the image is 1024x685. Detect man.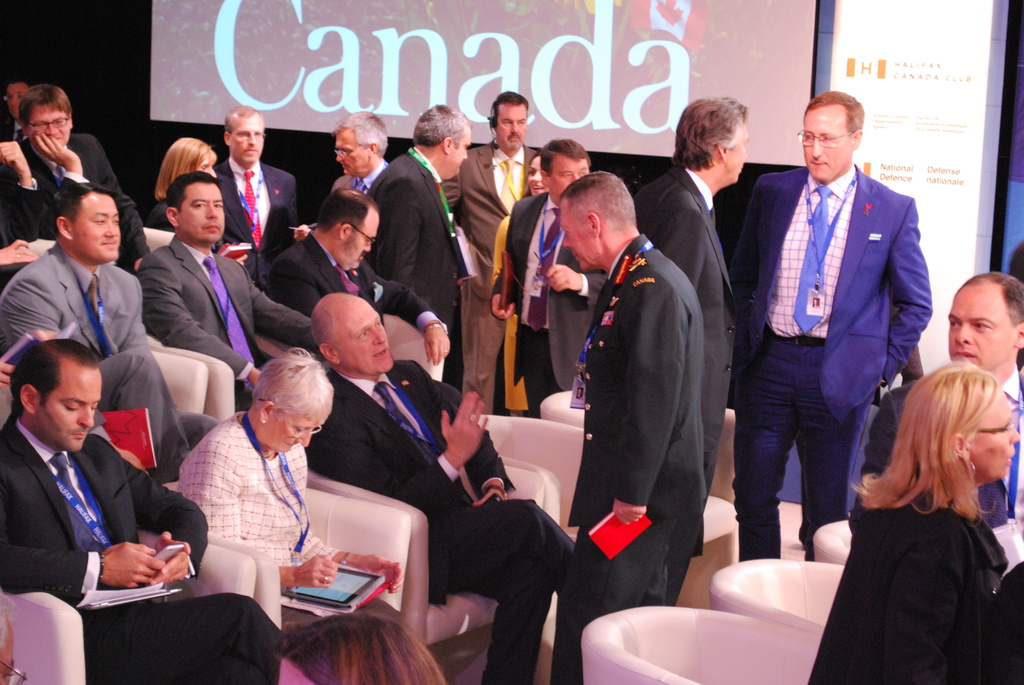
Detection: region(447, 90, 543, 412).
